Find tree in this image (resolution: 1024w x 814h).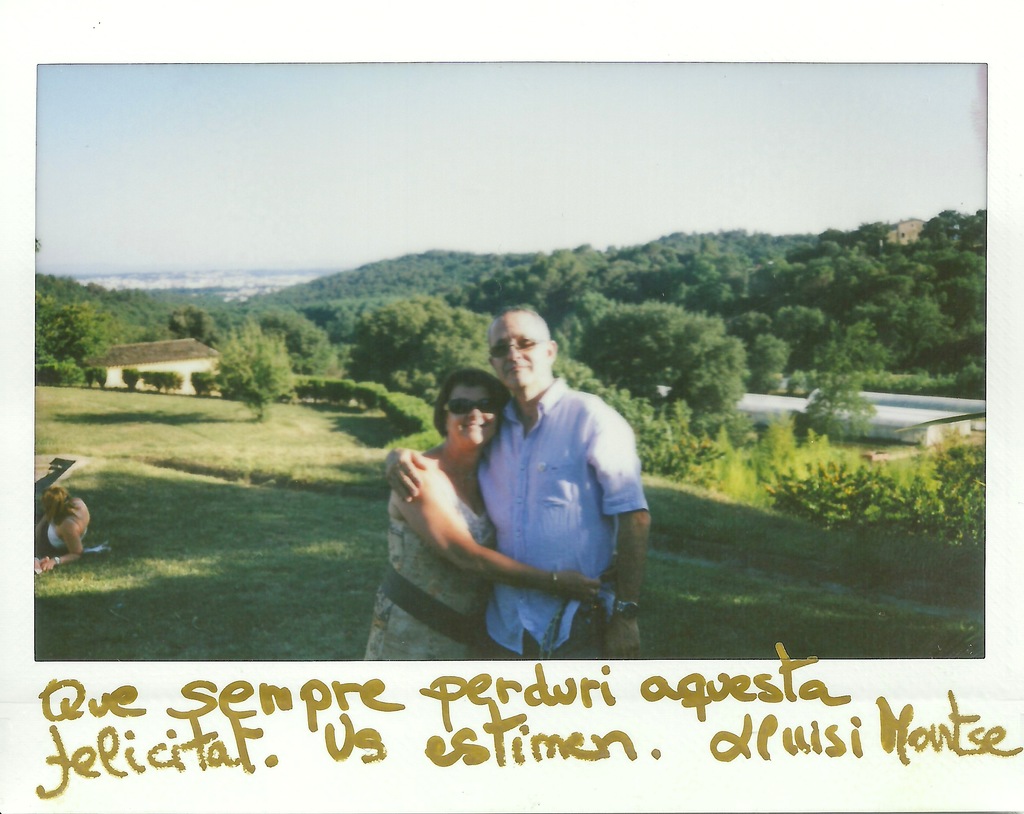
x1=33, y1=265, x2=103, y2=313.
